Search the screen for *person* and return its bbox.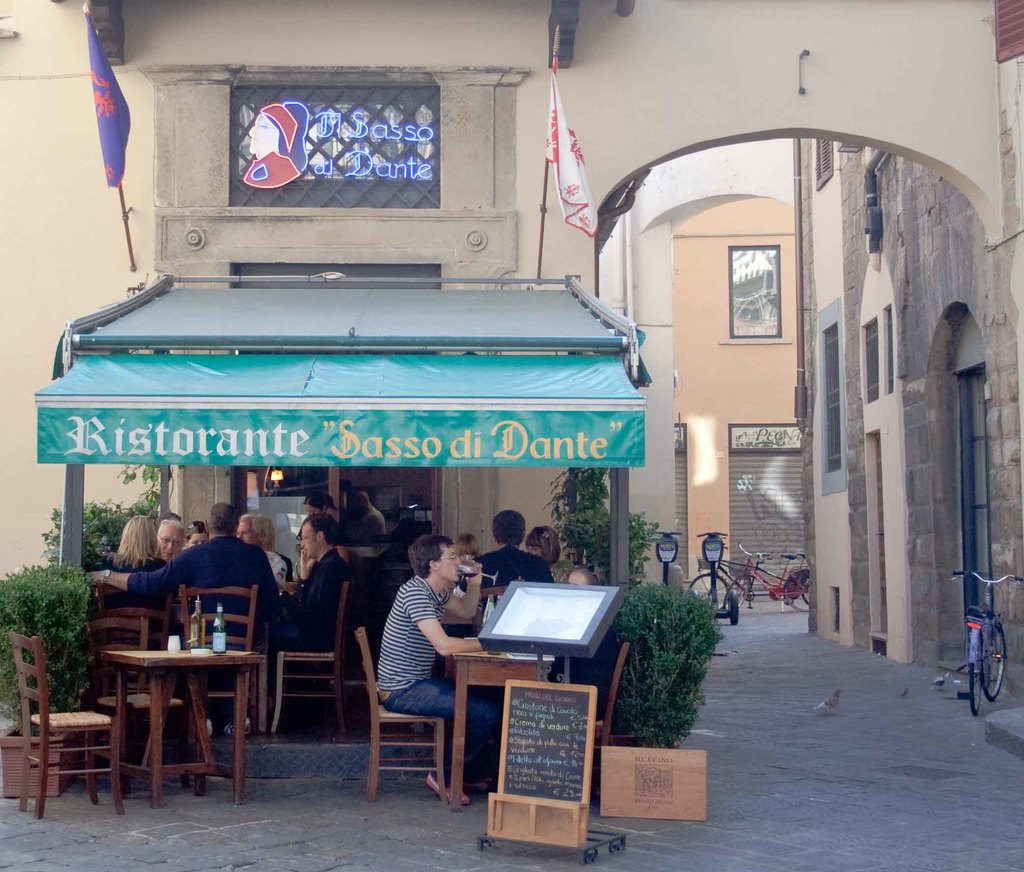
Found: 379,535,504,807.
